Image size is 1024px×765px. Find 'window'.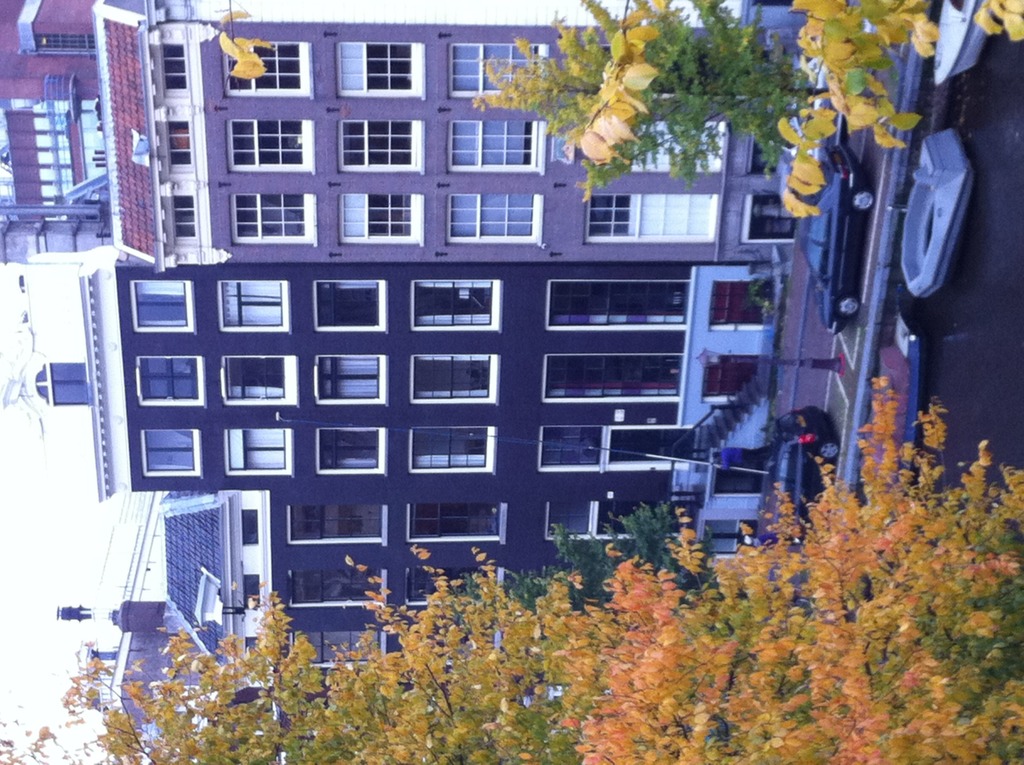
crop(547, 276, 688, 331).
